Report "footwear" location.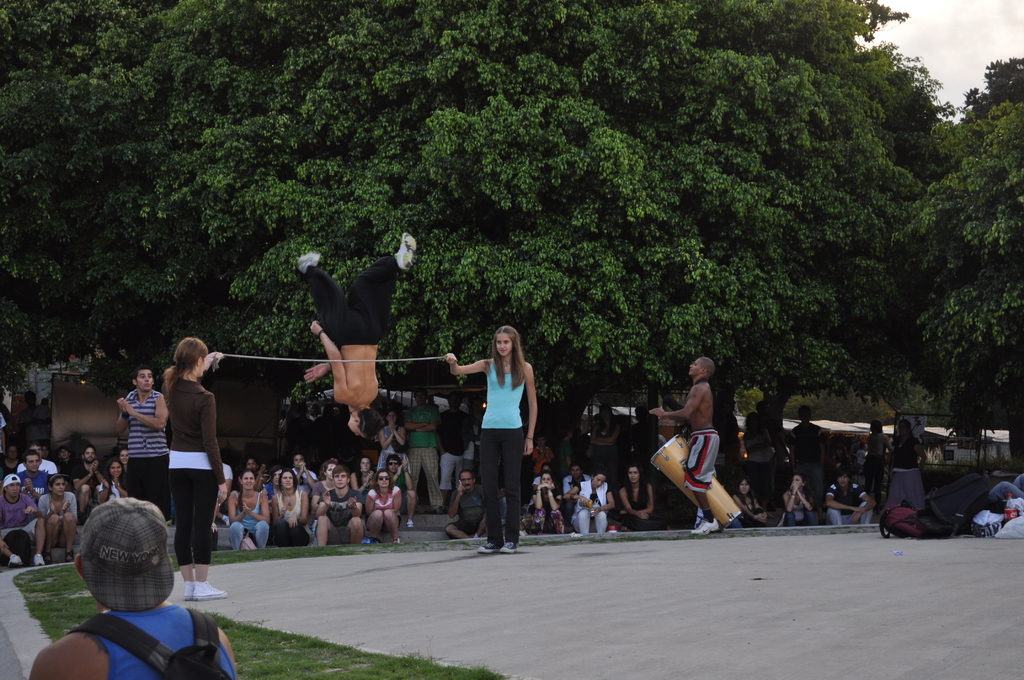
Report: x1=193, y1=581, x2=227, y2=601.
